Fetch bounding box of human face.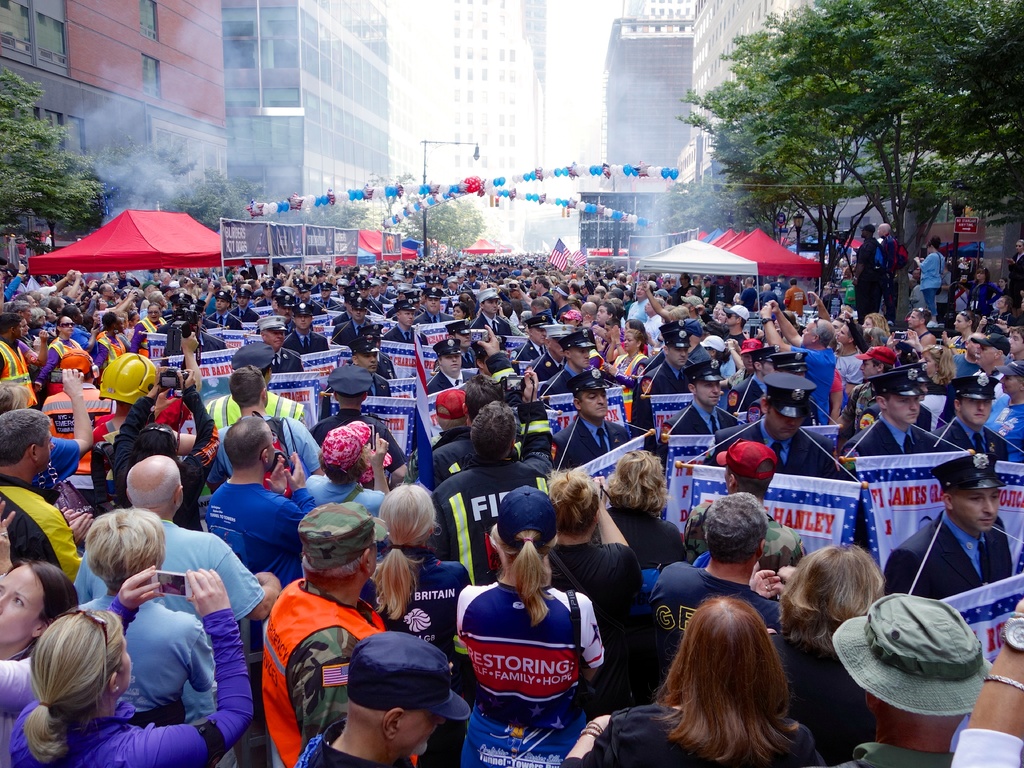
Bbox: <region>440, 355, 460, 371</region>.
